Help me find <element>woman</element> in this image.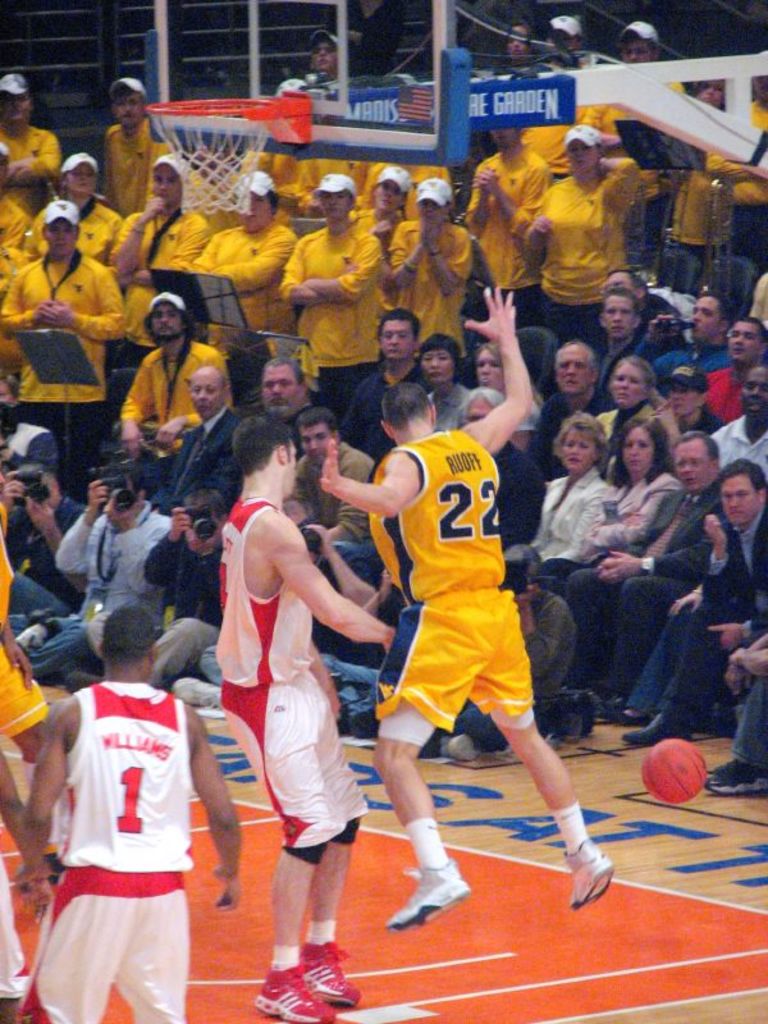
Found it: [22, 163, 120, 274].
